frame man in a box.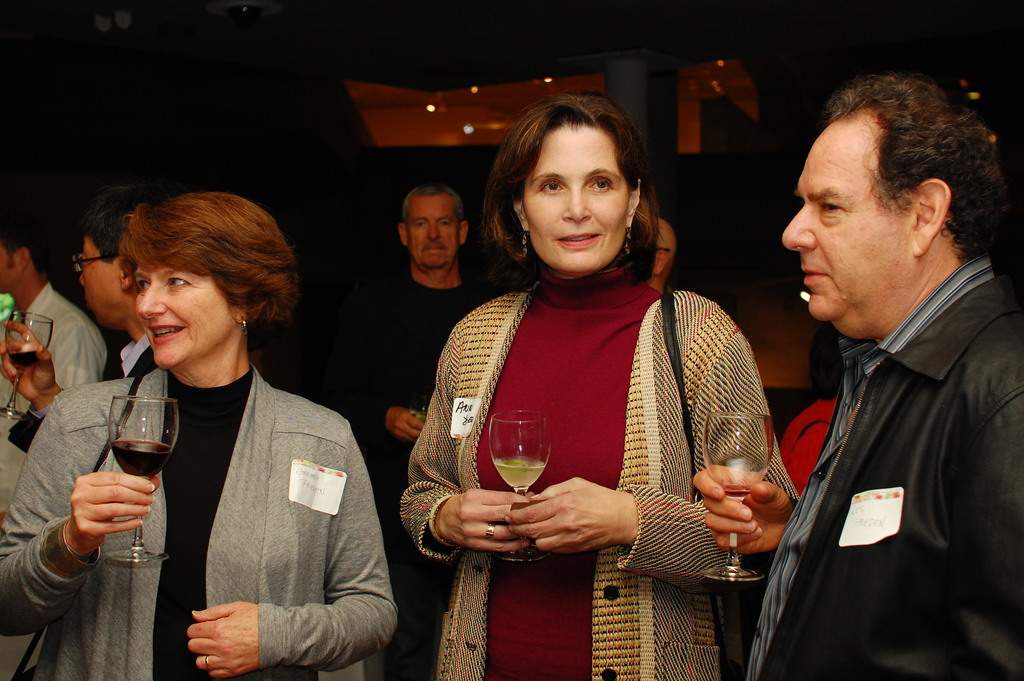
pyautogui.locateOnScreen(337, 179, 495, 680).
